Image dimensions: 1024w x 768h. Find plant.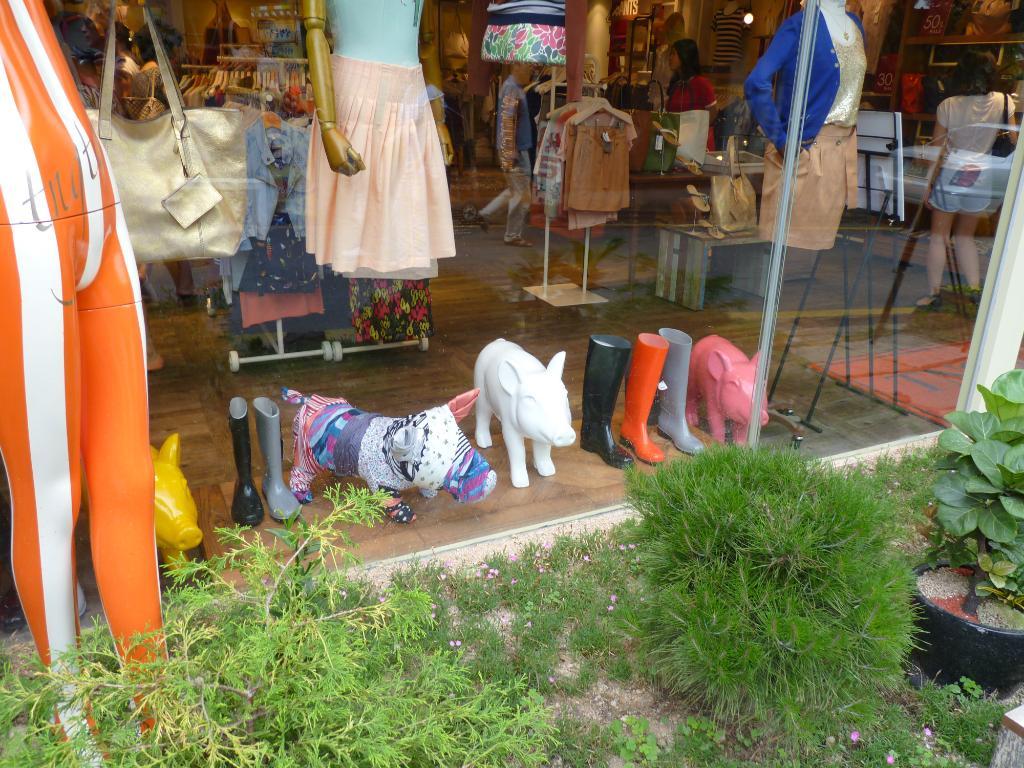
{"left": 578, "top": 420, "right": 960, "bottom": 708}.
